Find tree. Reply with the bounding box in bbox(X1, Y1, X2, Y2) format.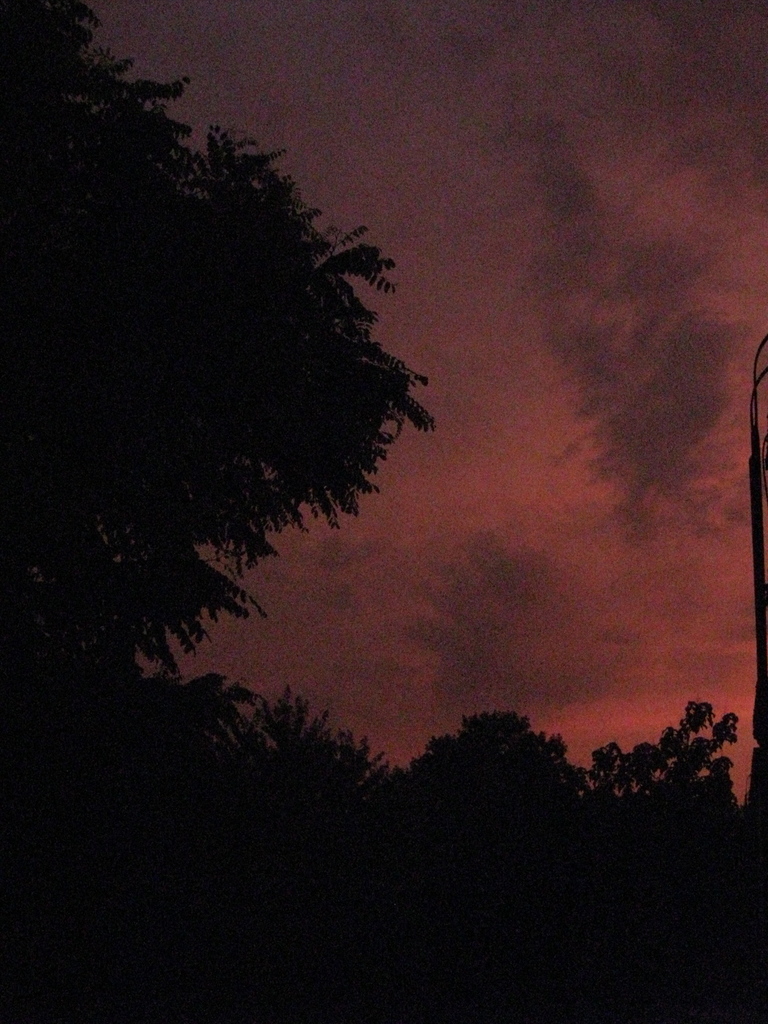
bbox(27, 113, 447, 656).
